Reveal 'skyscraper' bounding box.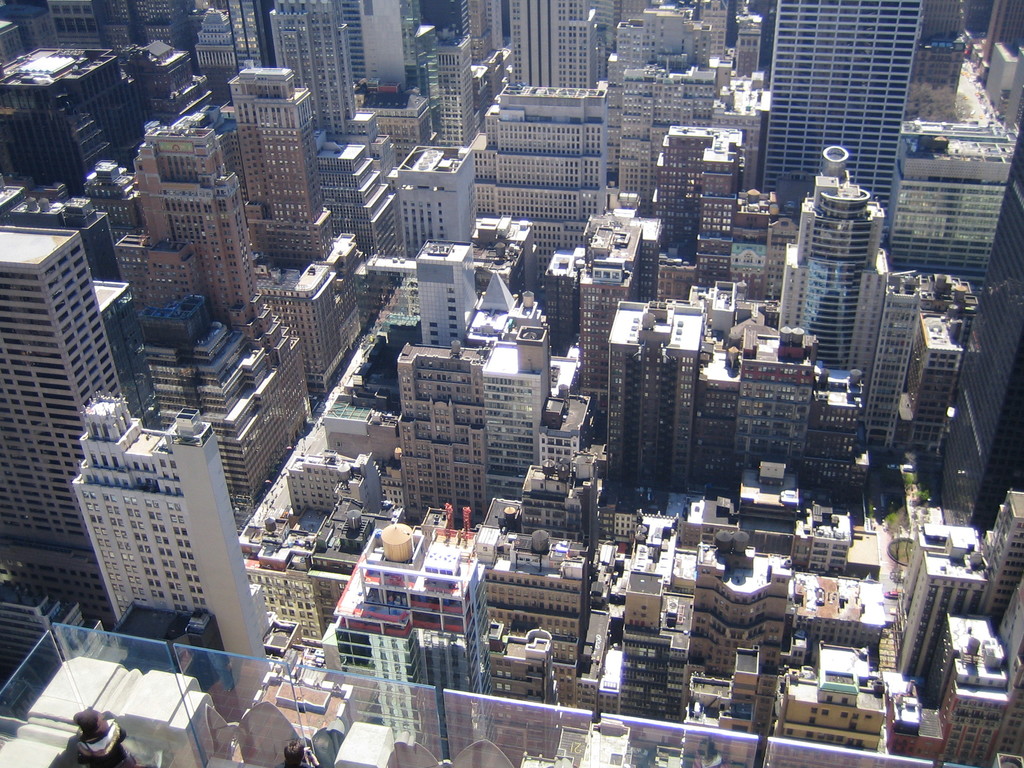
Revealed: (113,126,311,498).
